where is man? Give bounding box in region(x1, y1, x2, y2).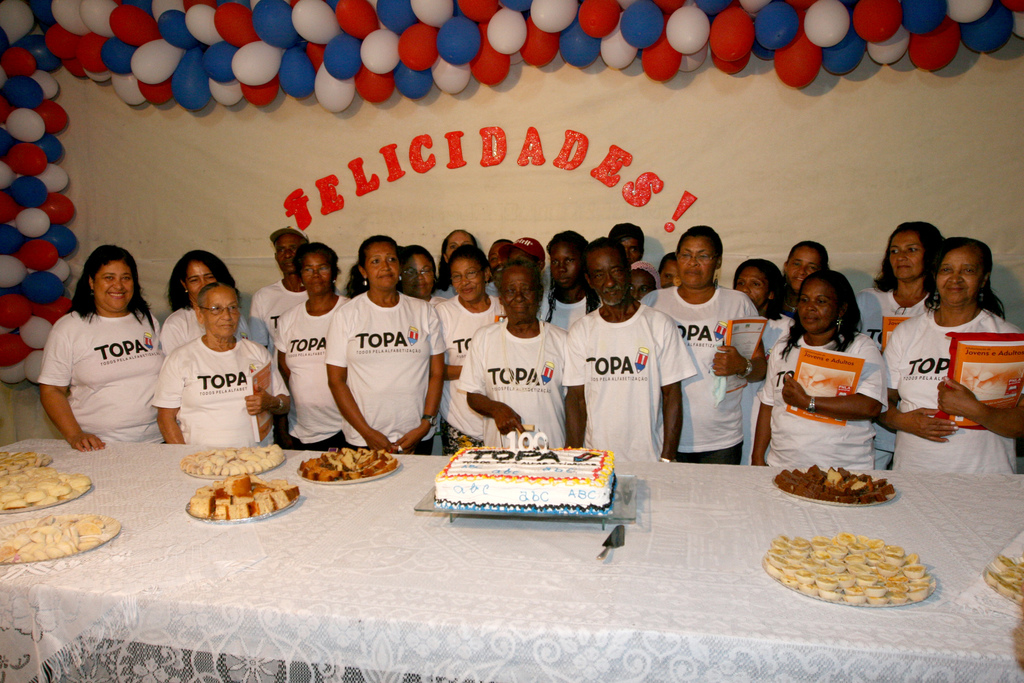
region(500, 233, 547, 279).
